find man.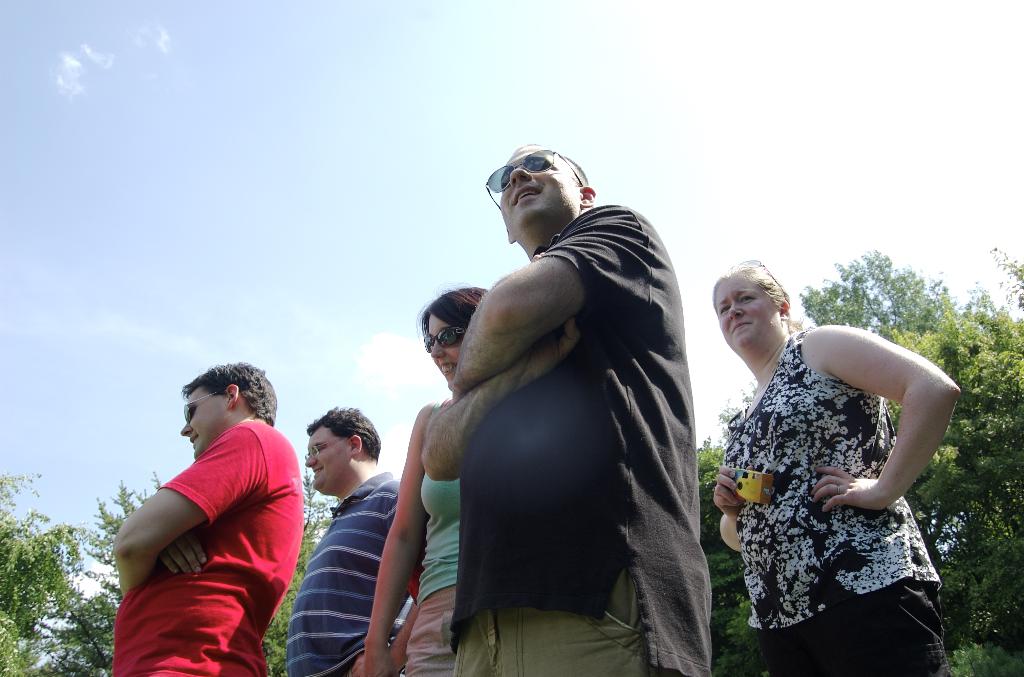
crop(113, 351, 314, 676).
